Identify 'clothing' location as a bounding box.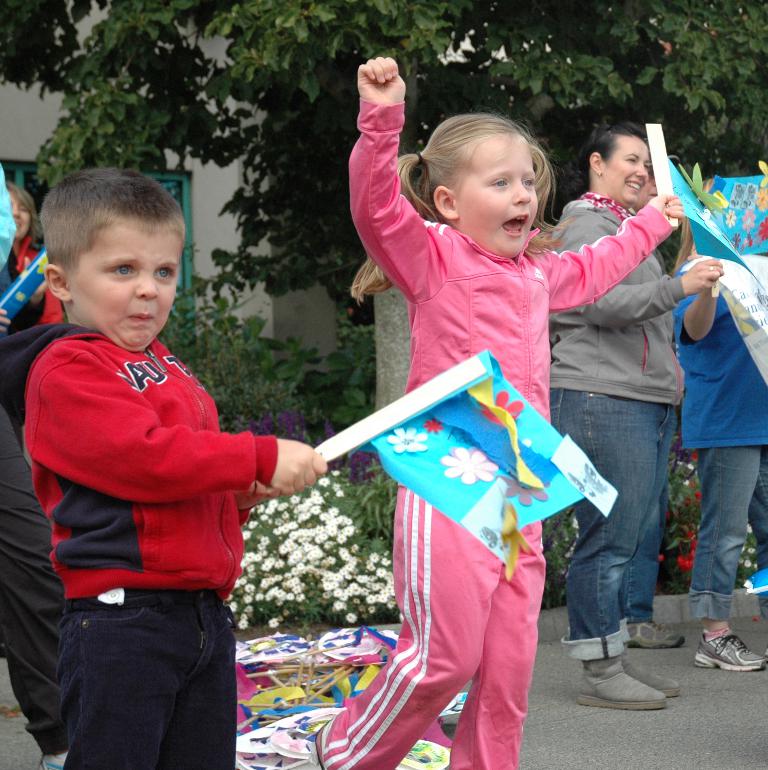
<region>618, 206, 668, 625</region>.
